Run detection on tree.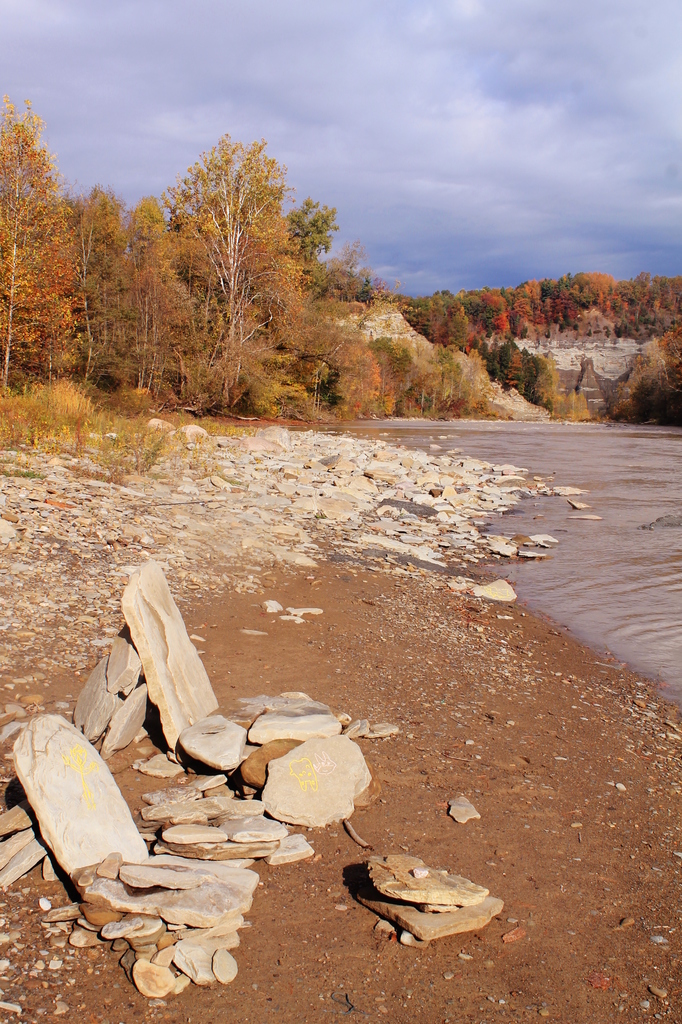
Result: bbox=(0, 100, 74, 401).
